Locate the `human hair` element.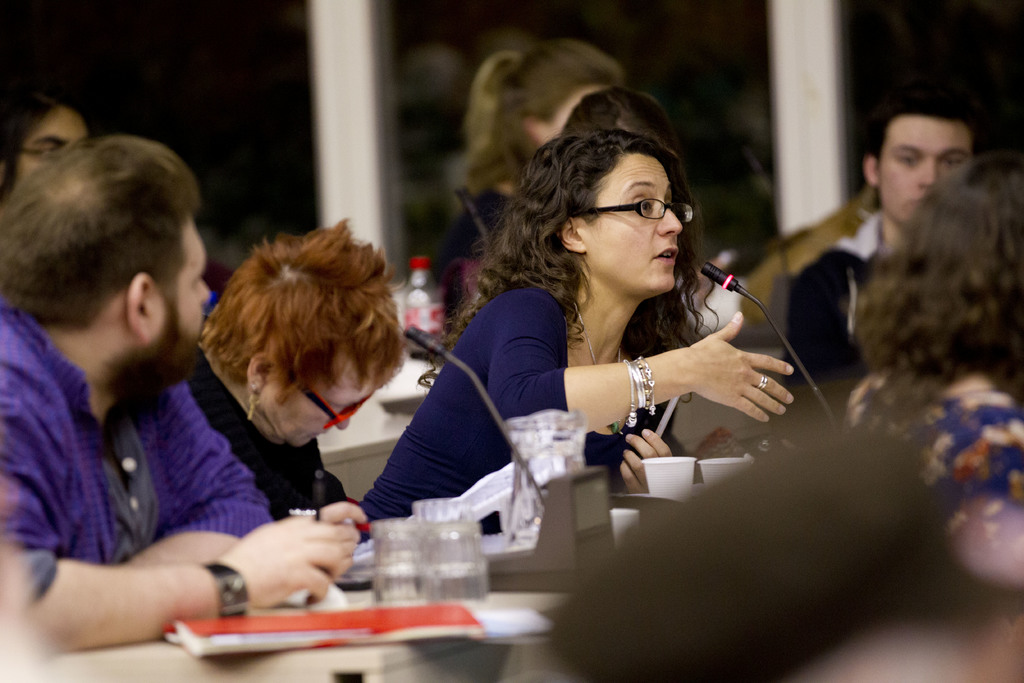
Element bbox: bbox(460, 43, 621, 199).
